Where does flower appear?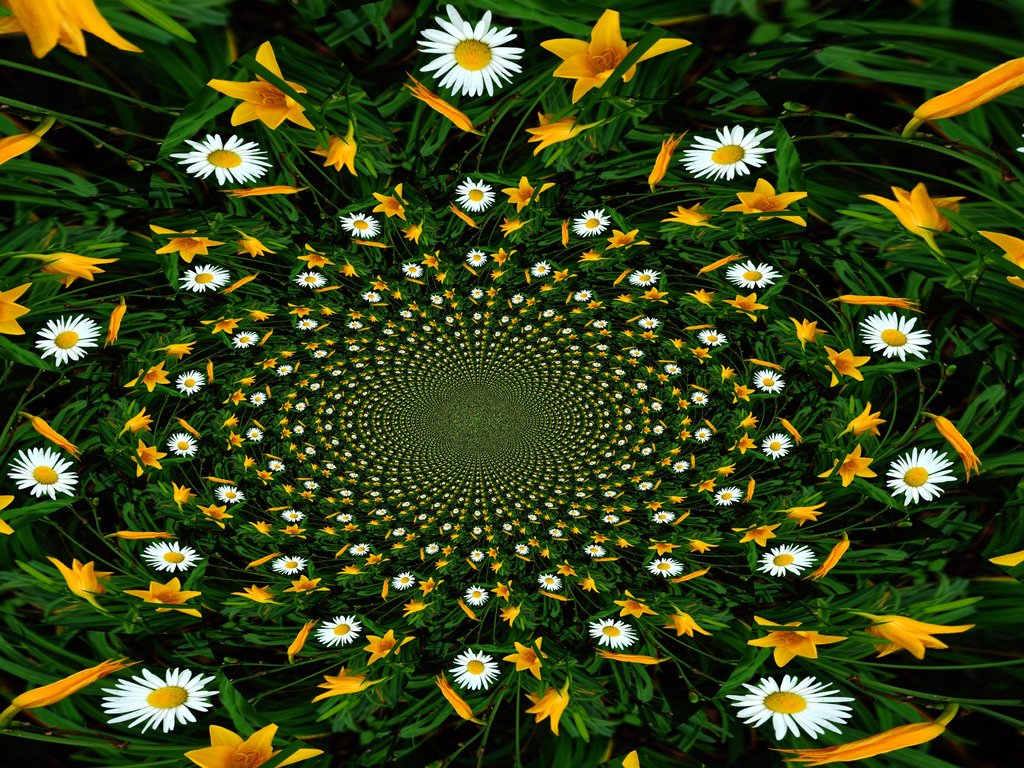
Appears at (123, 365, 166, 399).
